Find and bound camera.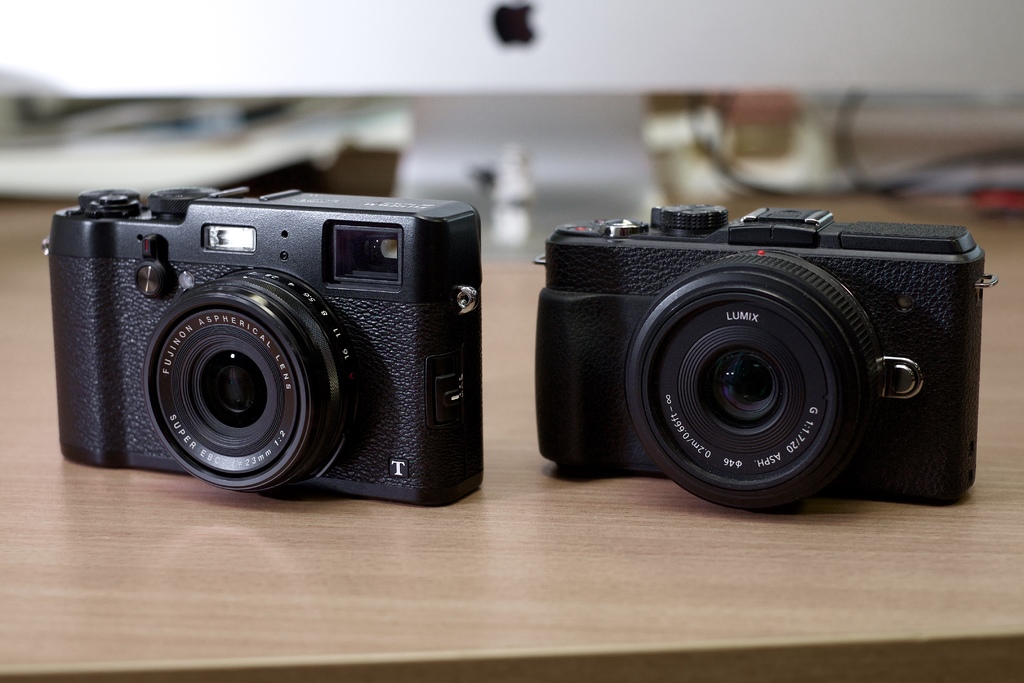
Bound: bbox=(40, 185, 500, 507).
